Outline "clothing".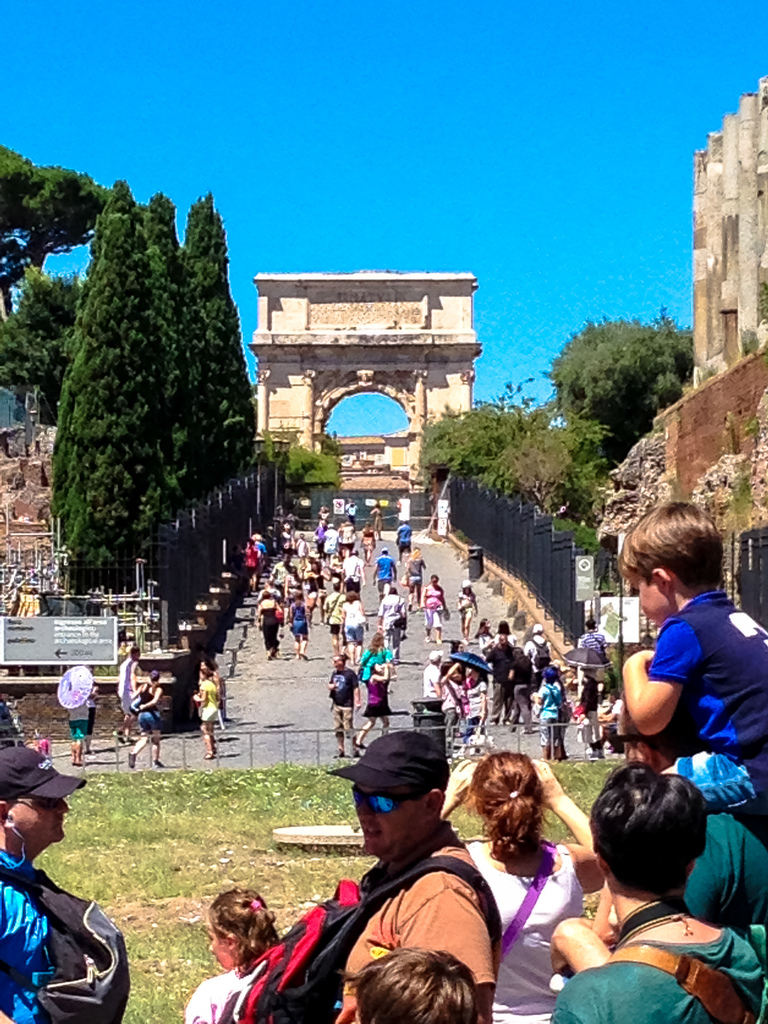
Outline: box(569, 630, 607, 667).
